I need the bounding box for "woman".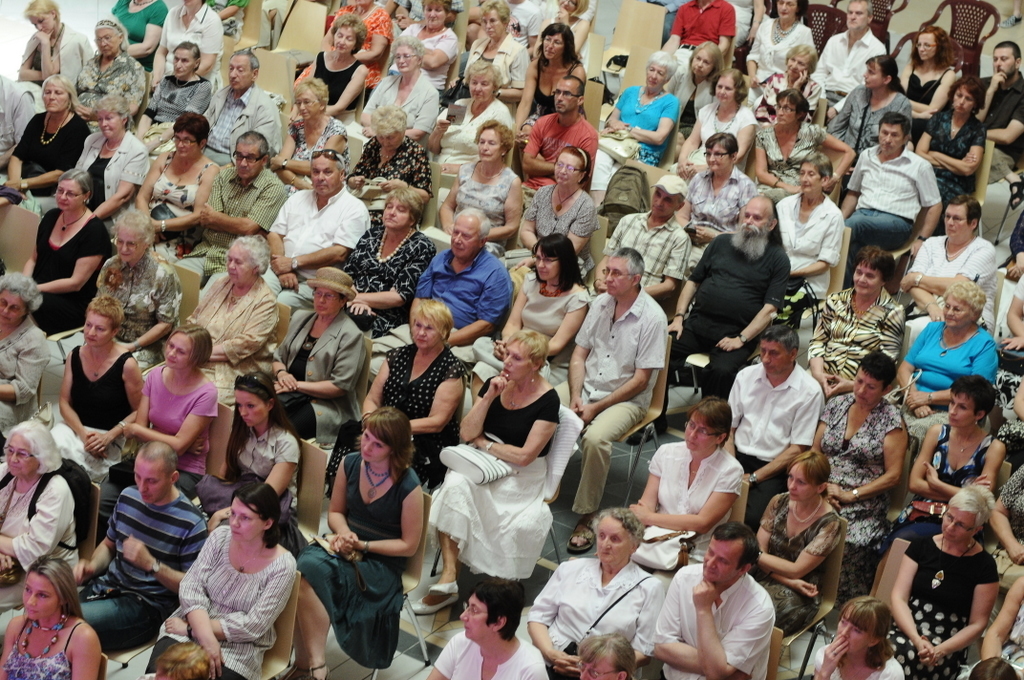
Here it is: Rect(810, 598, 907, 679).
